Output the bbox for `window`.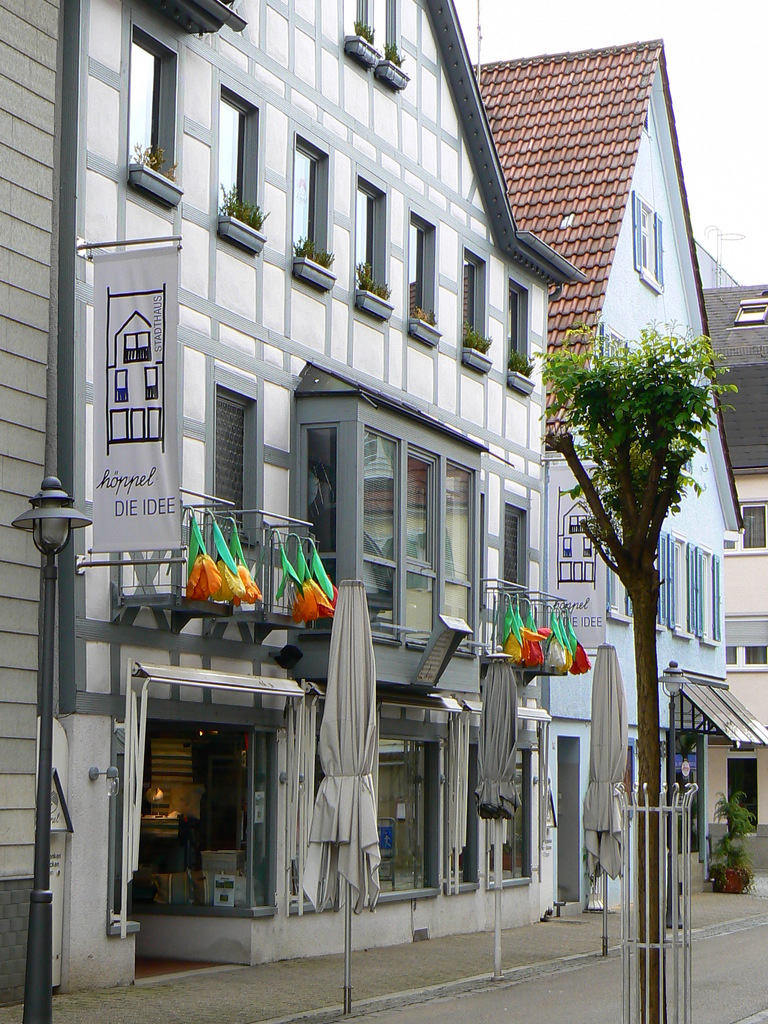
<box>735,301,767,326</box>.
